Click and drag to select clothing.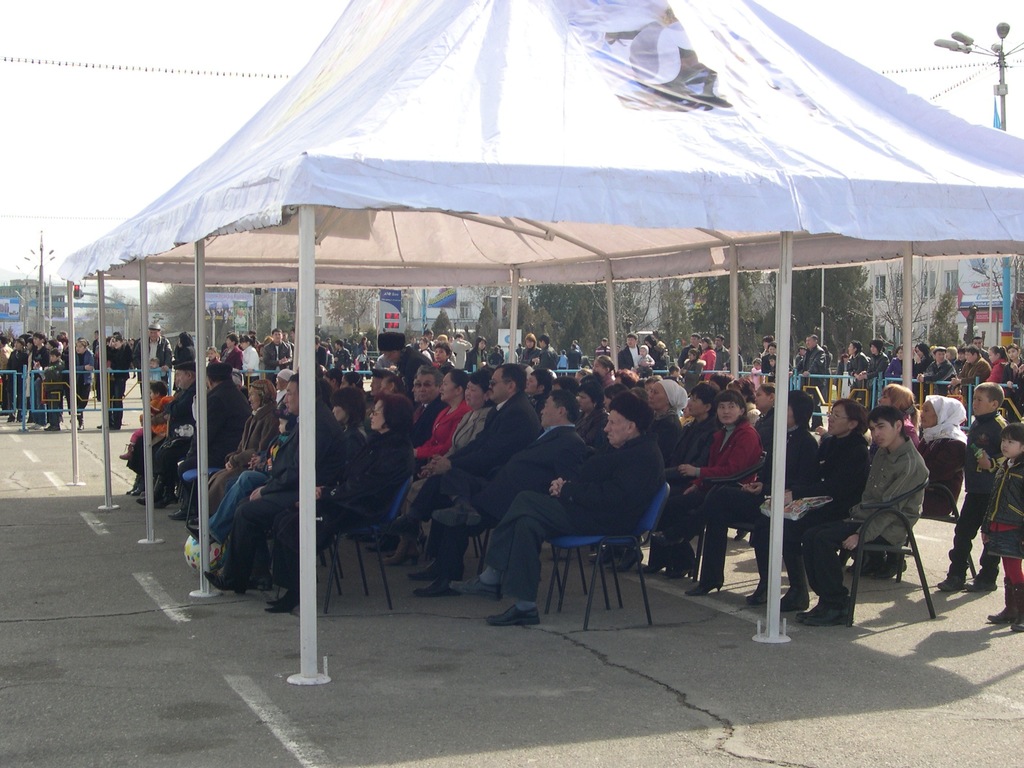
Selection: detection(801, 445, 932, 632).
